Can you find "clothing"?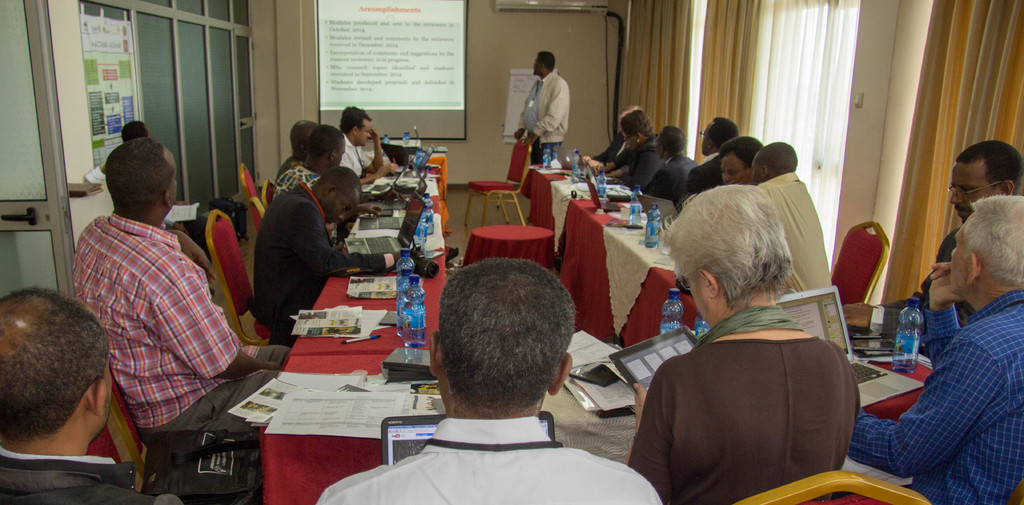
Yes, bounding box: [331, 134, 369, 179].
